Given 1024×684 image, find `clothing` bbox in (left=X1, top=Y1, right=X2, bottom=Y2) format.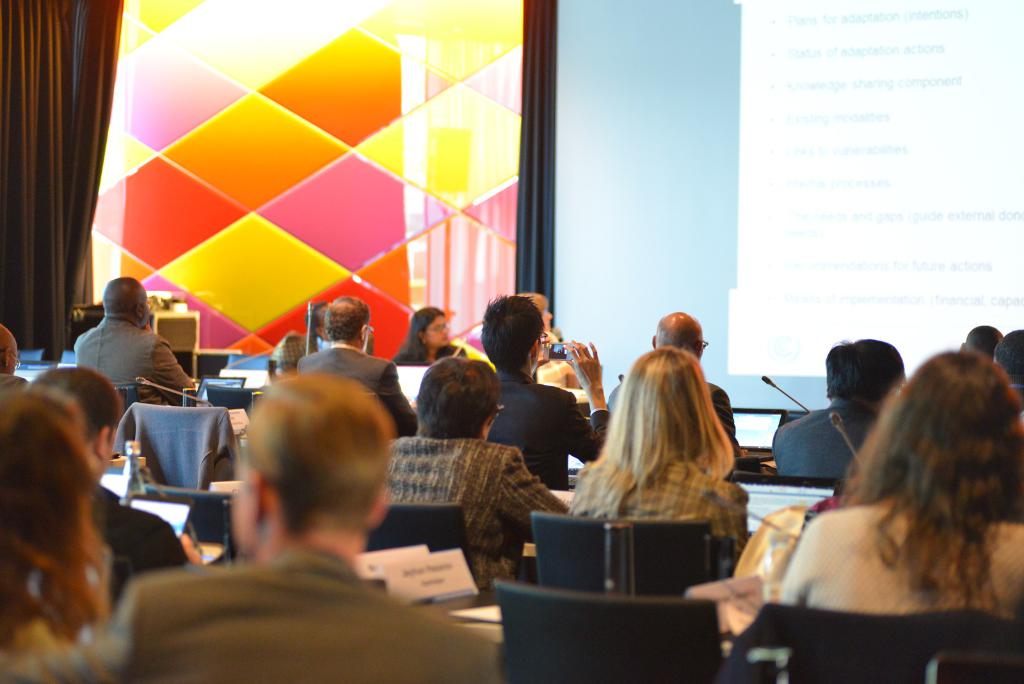
(left=772, top=395, right=881, bottom=478).
